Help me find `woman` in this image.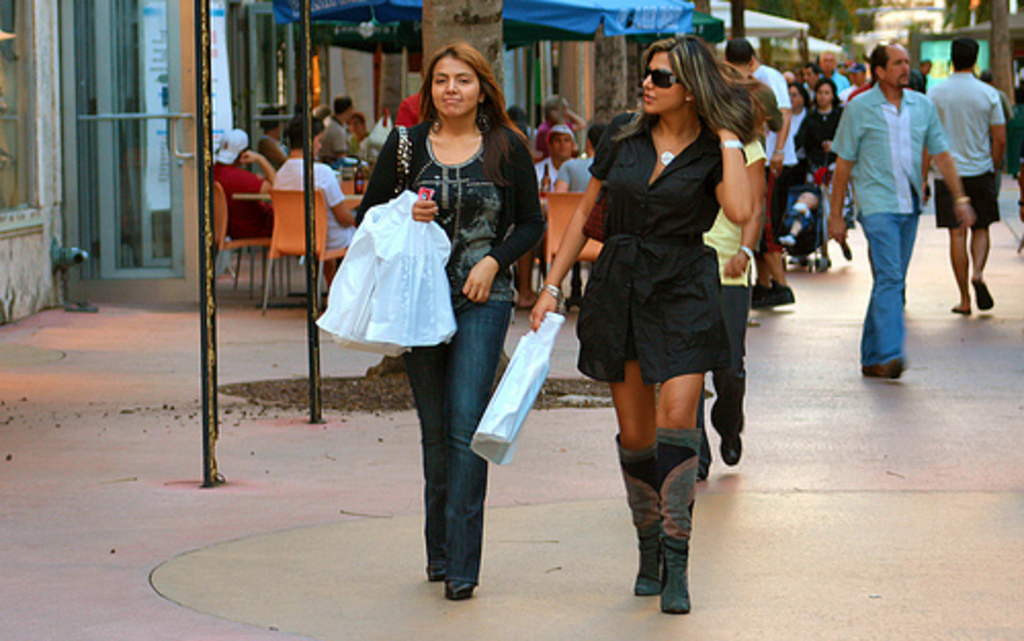
Found it: bbox=(768, 84, 811, 238).
